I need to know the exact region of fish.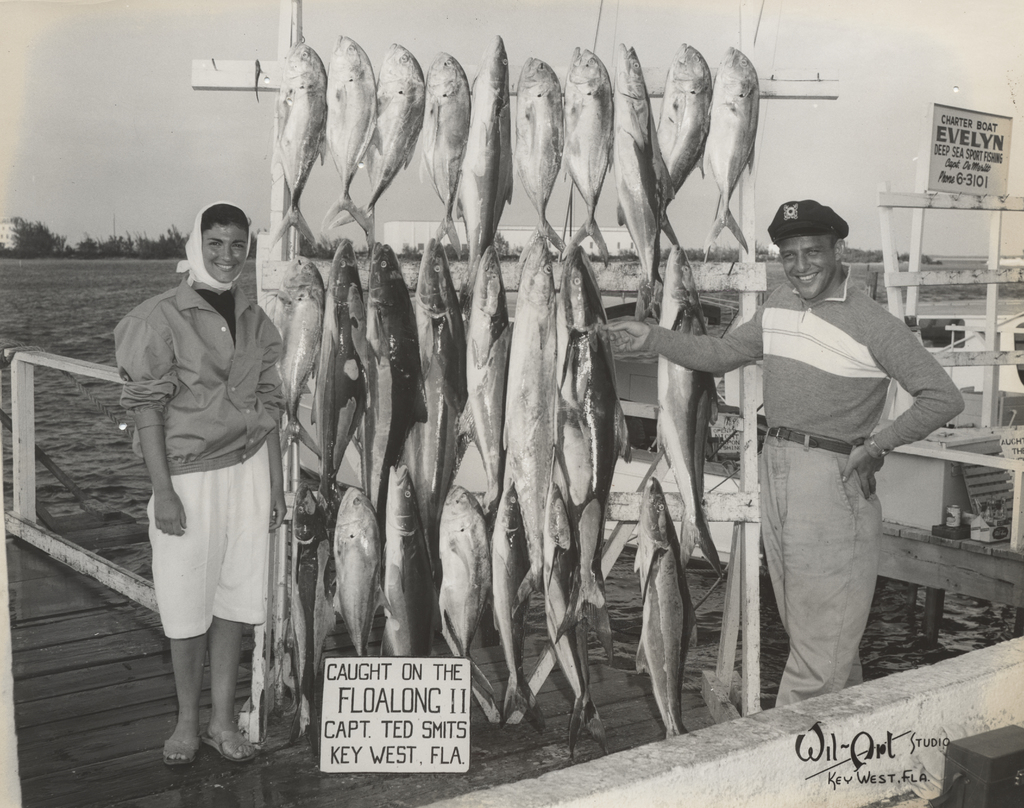
Region: {"x1": 323, "y1": 36, "x2": 381, "y2": 234}.
